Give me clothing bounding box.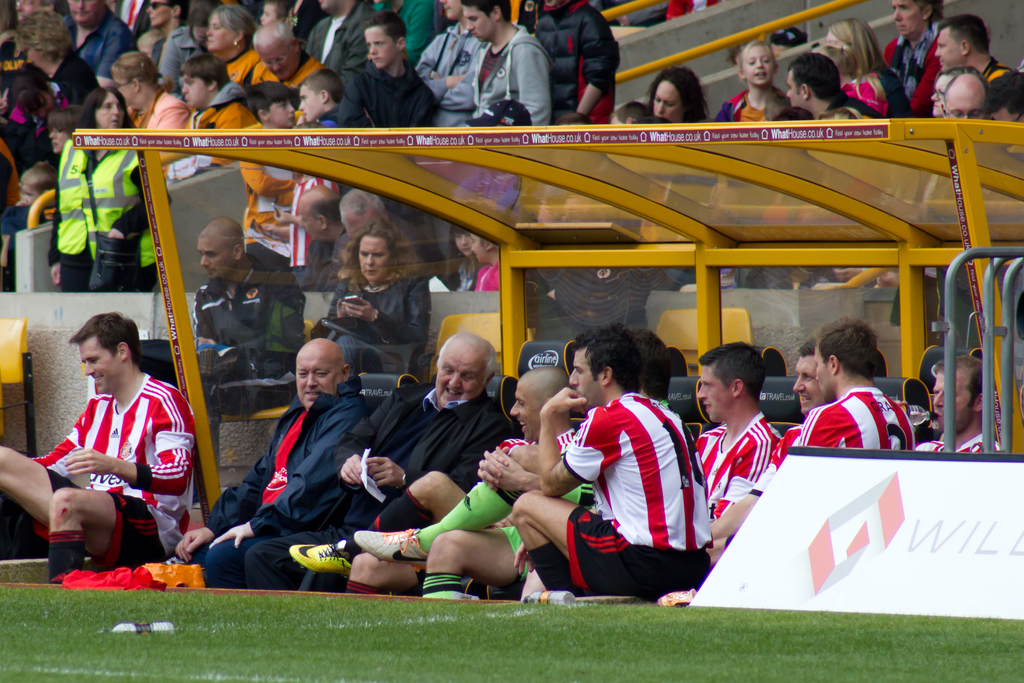
bbox=(468, 265, 500, 292).
